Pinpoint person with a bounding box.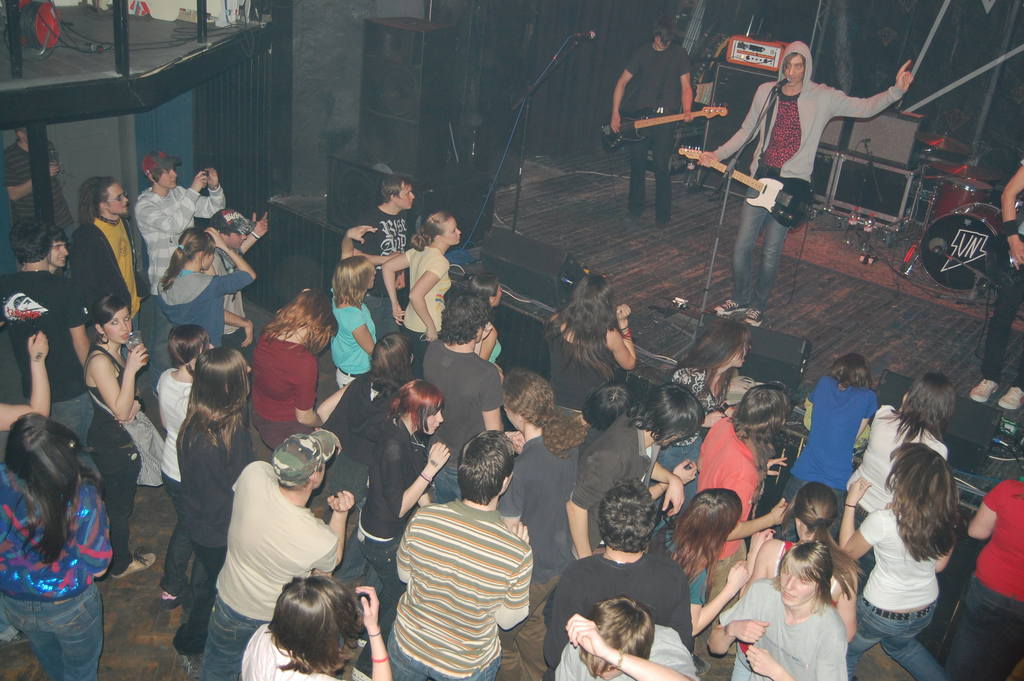
(left=697, top=383, right=817, bottom=584).
